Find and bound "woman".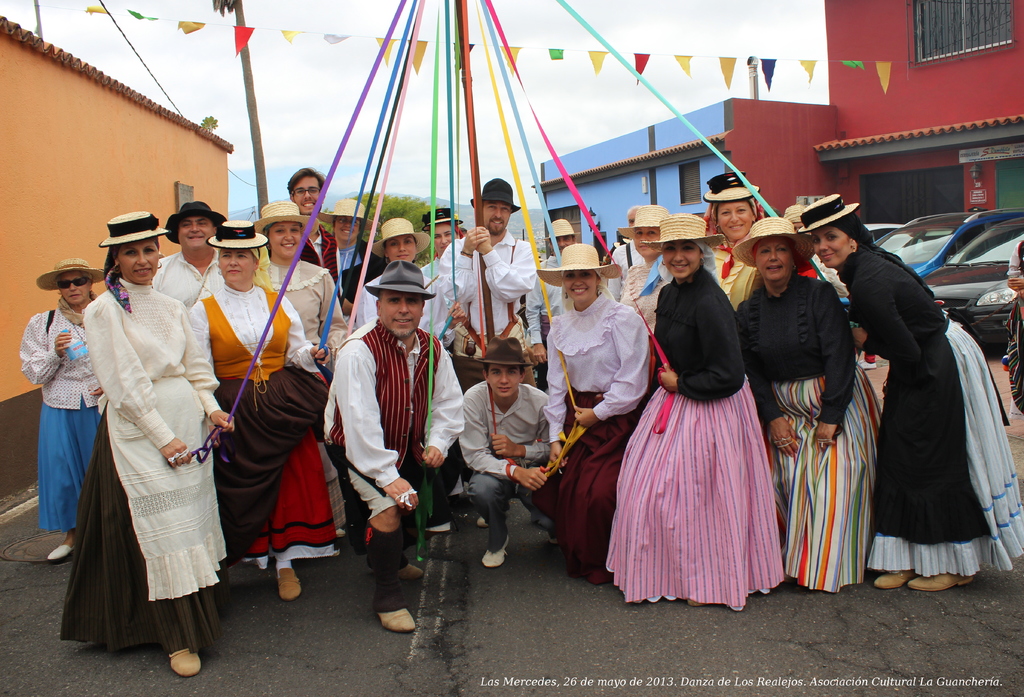
Bound: {"x1": 792, "y1": 192, "x2": 1023, "y2": 593}.
